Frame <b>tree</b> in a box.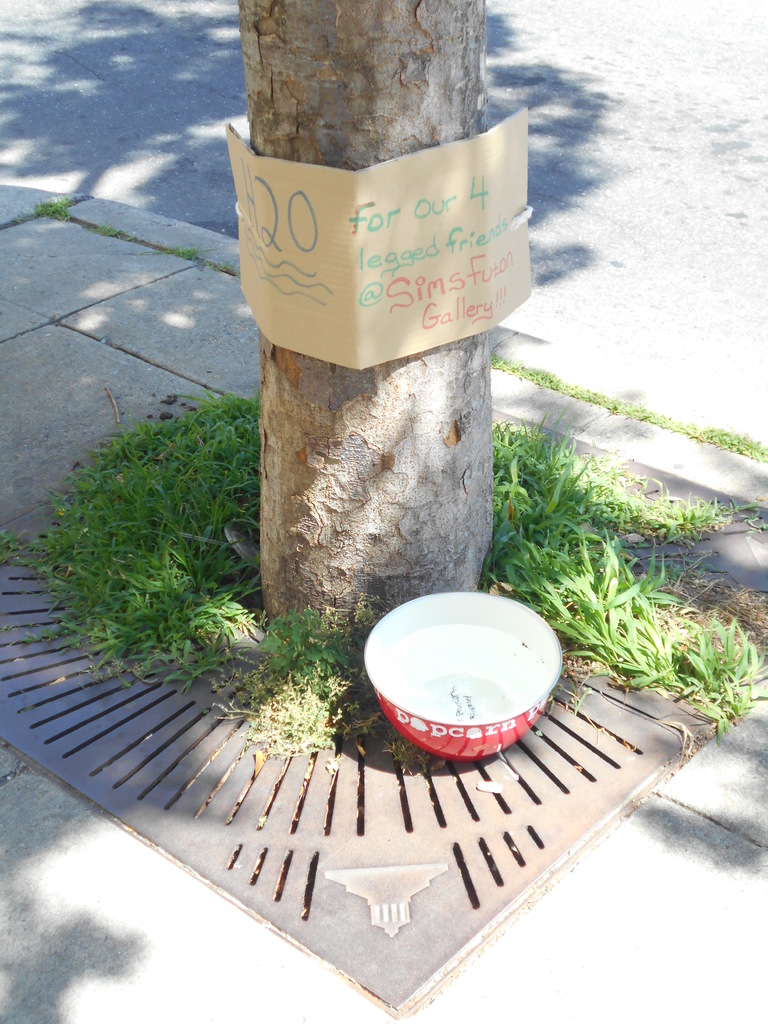
box(235, 0, 500, 651).
